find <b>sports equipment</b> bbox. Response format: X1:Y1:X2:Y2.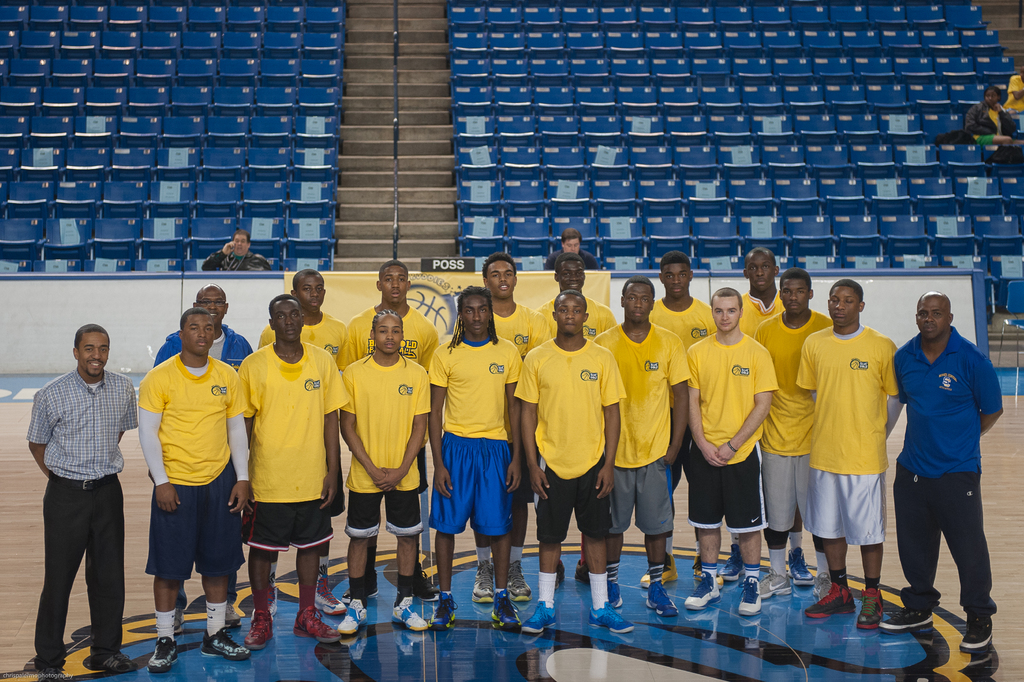
392:604:427:631.
